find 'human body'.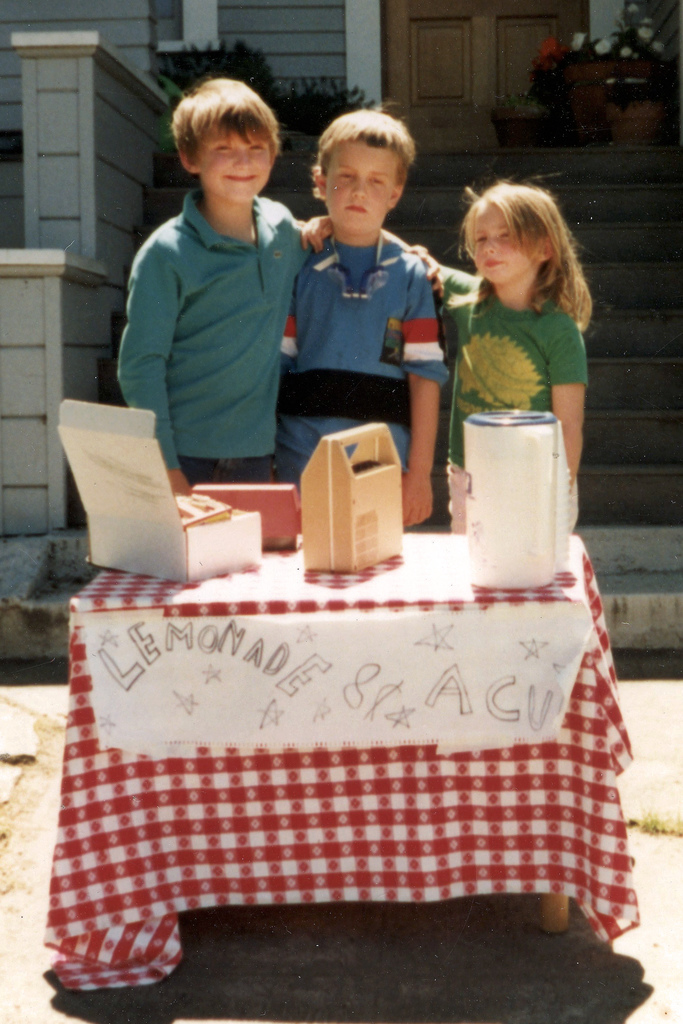
left=274, top=98, right=455, bottom=537.
